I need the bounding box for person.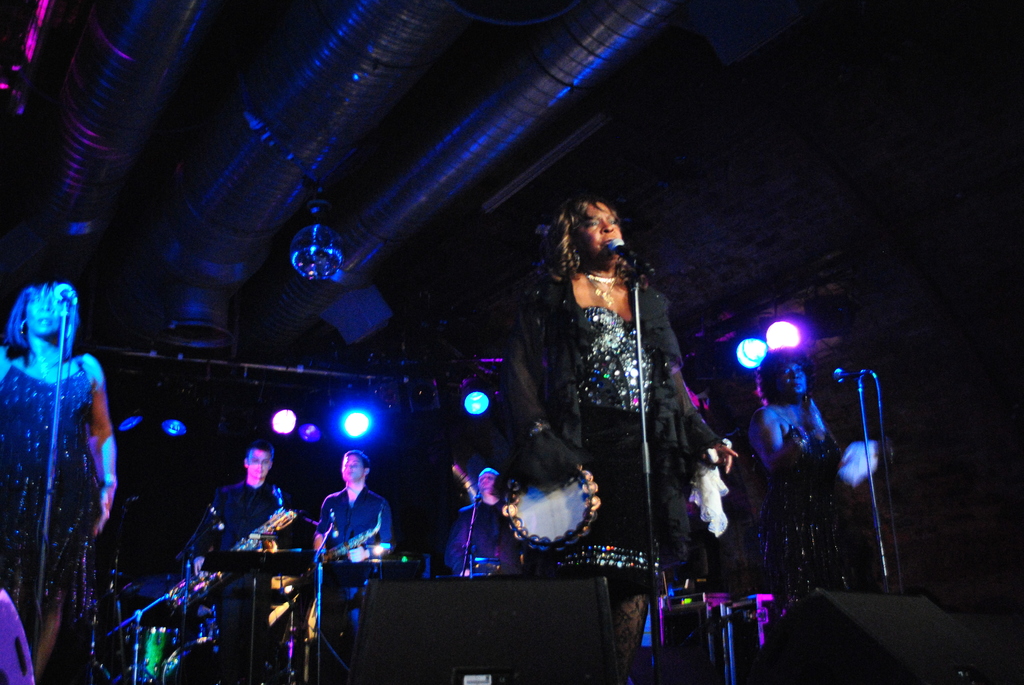
Here it is: Rect(0, 274, 122, 684).
